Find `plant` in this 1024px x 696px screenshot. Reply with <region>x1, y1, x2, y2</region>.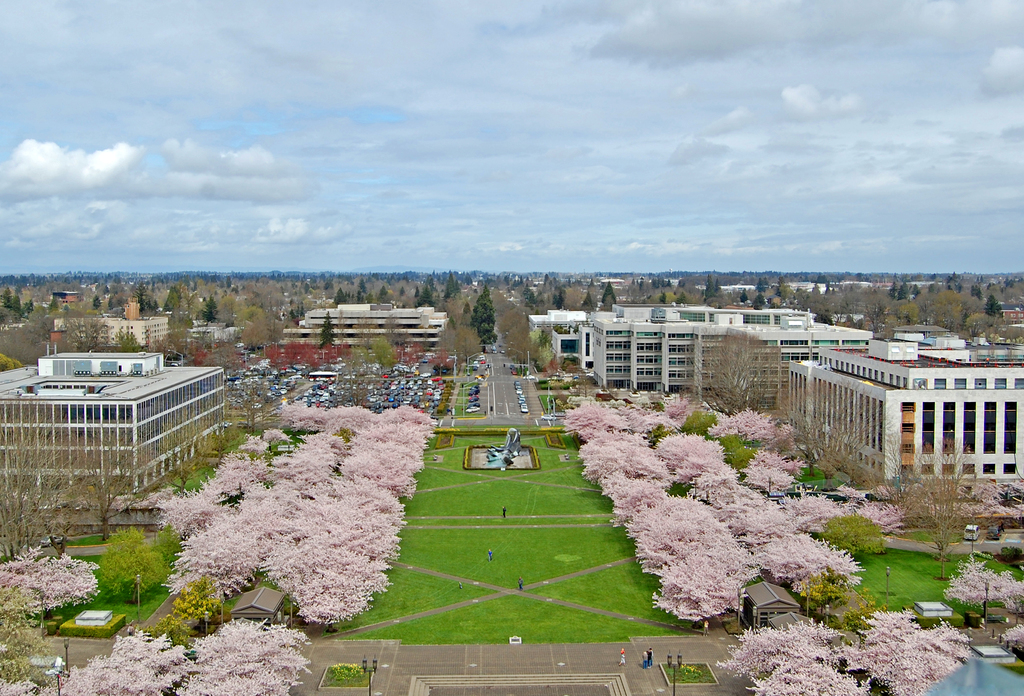
<region>69, 431, 147, 538</region>.
